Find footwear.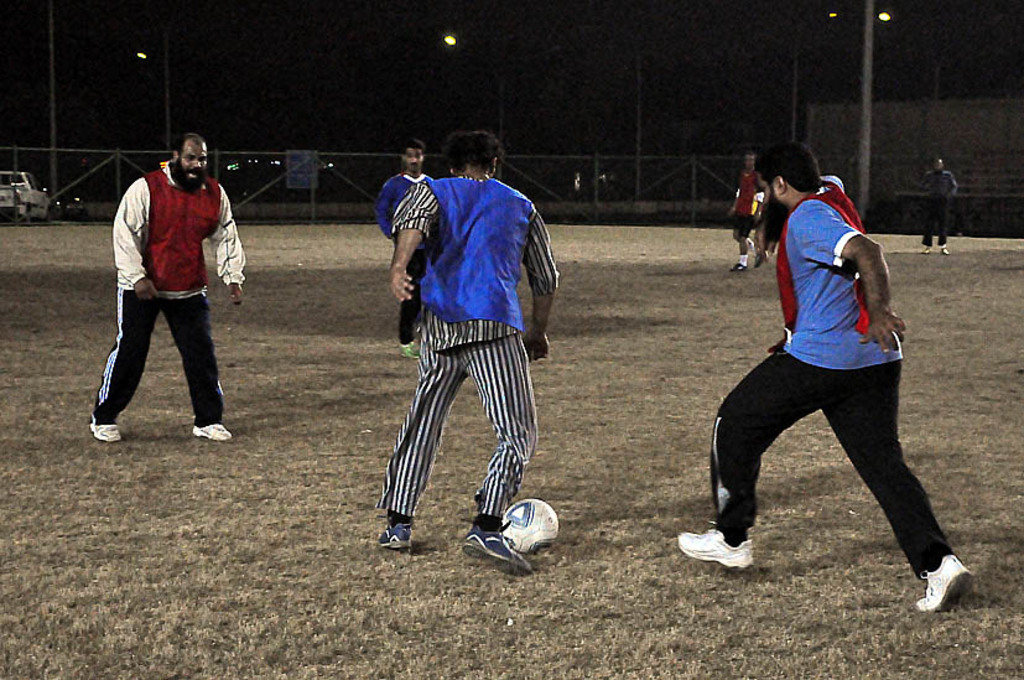
bbox=(189, 417, 232, 445).
